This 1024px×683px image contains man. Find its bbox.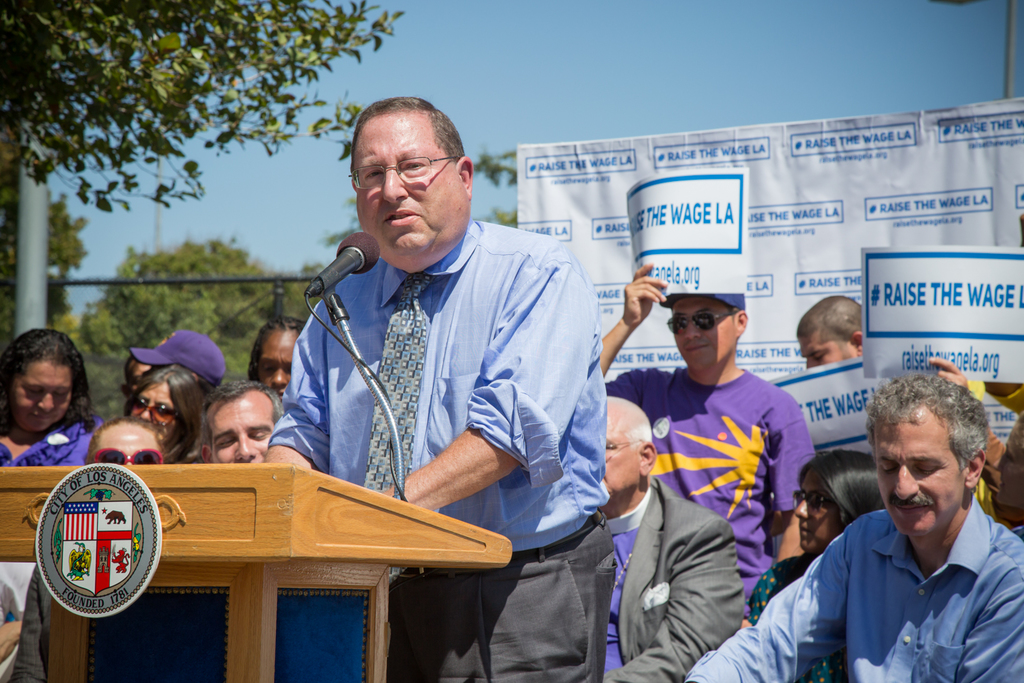
795, 299, 869, 372.
